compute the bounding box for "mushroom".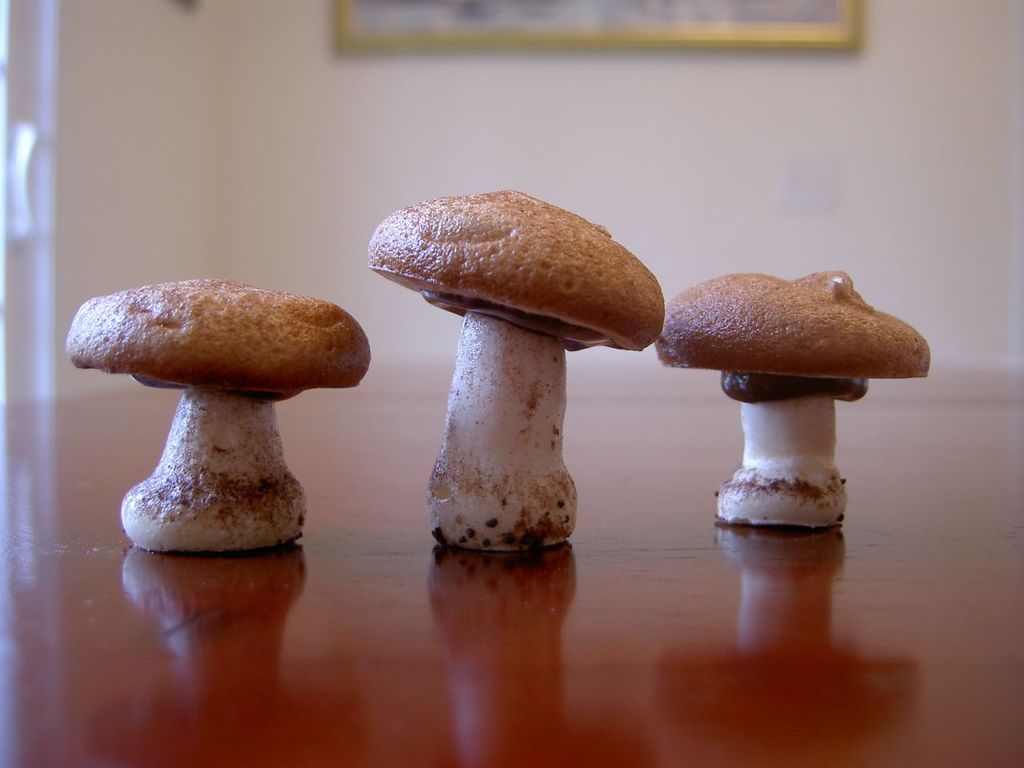
bbox(36, 289, 382, 597).
